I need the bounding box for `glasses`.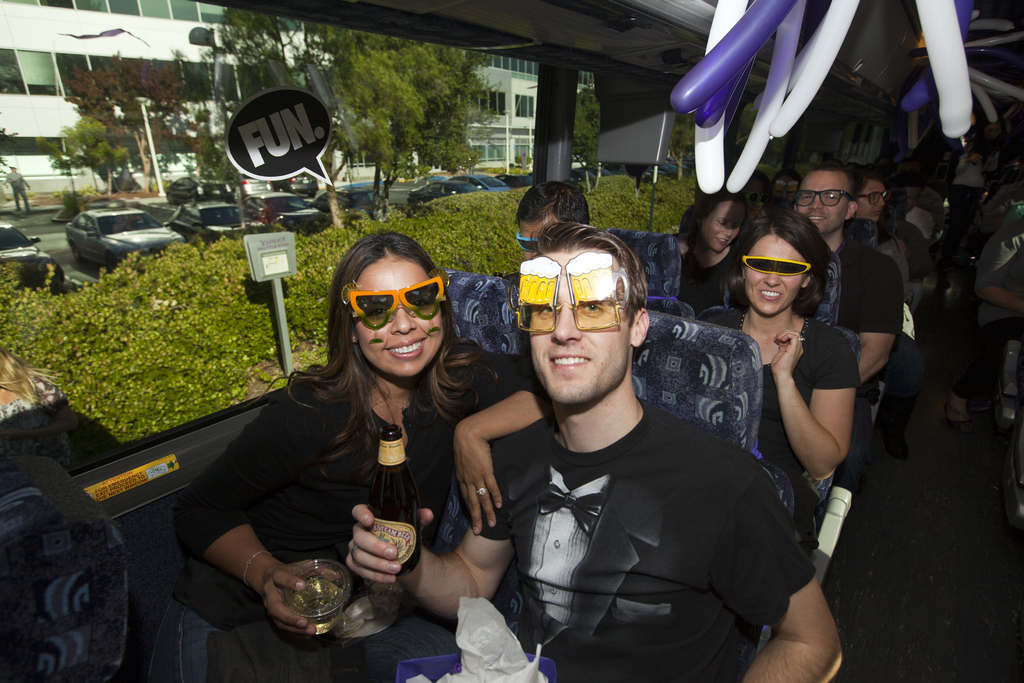
Here it is: locate(860, 190, 890, 210).
